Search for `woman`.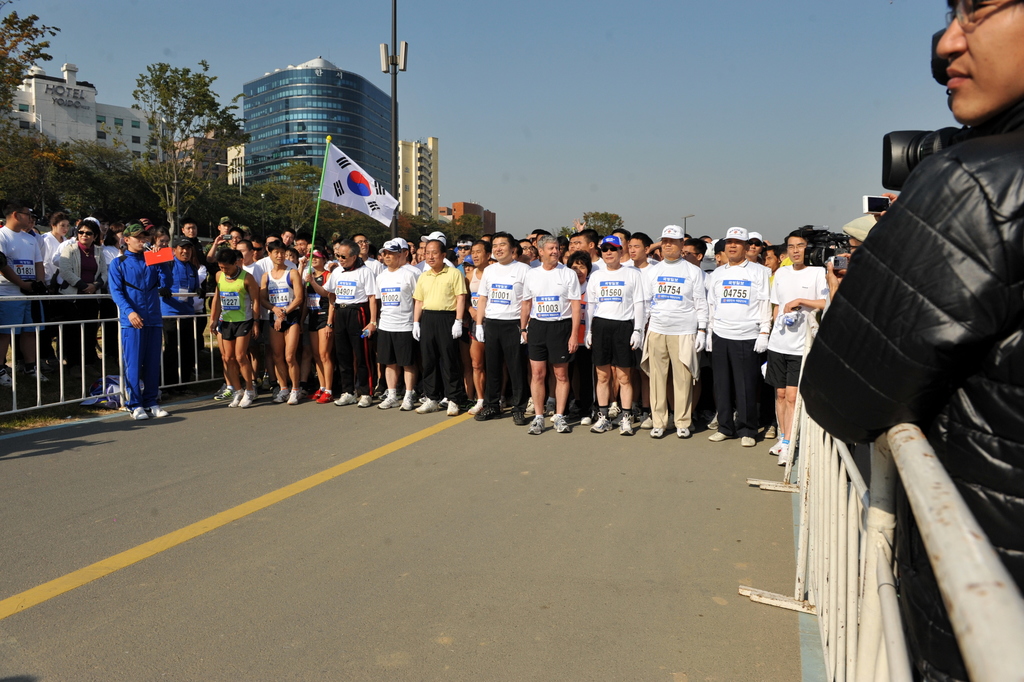
Found at (x1=155, y1=224, x2=169, y2=248).
